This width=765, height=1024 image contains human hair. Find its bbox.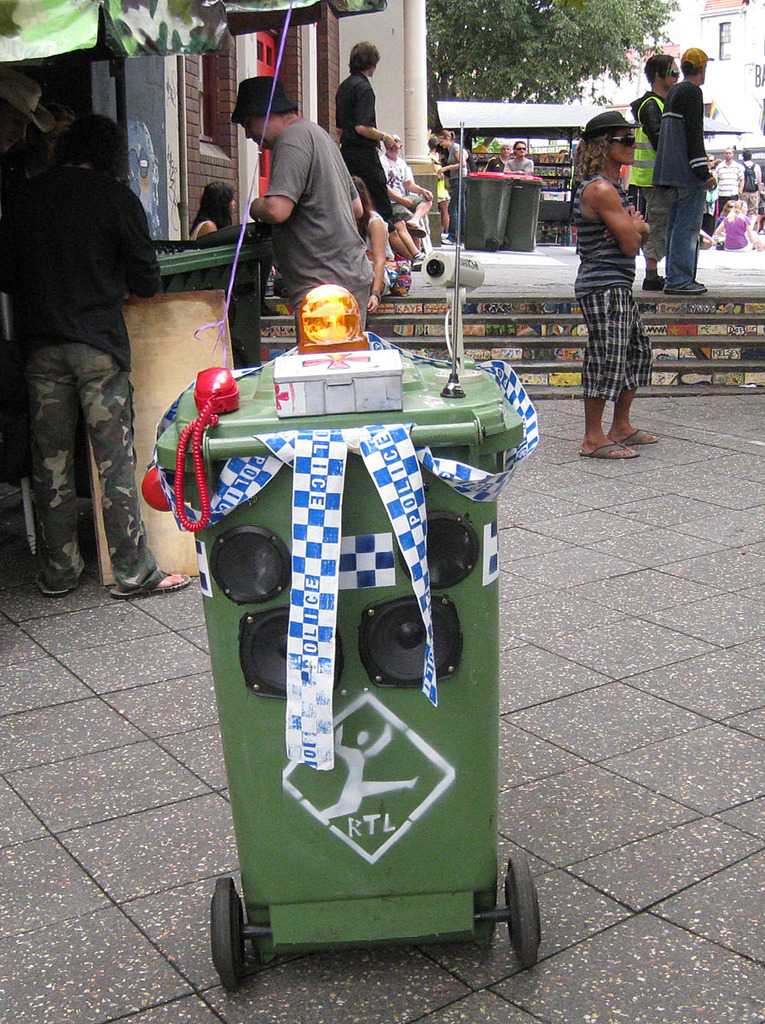
(x1=352, y1=174, x2=373, y2=234).
